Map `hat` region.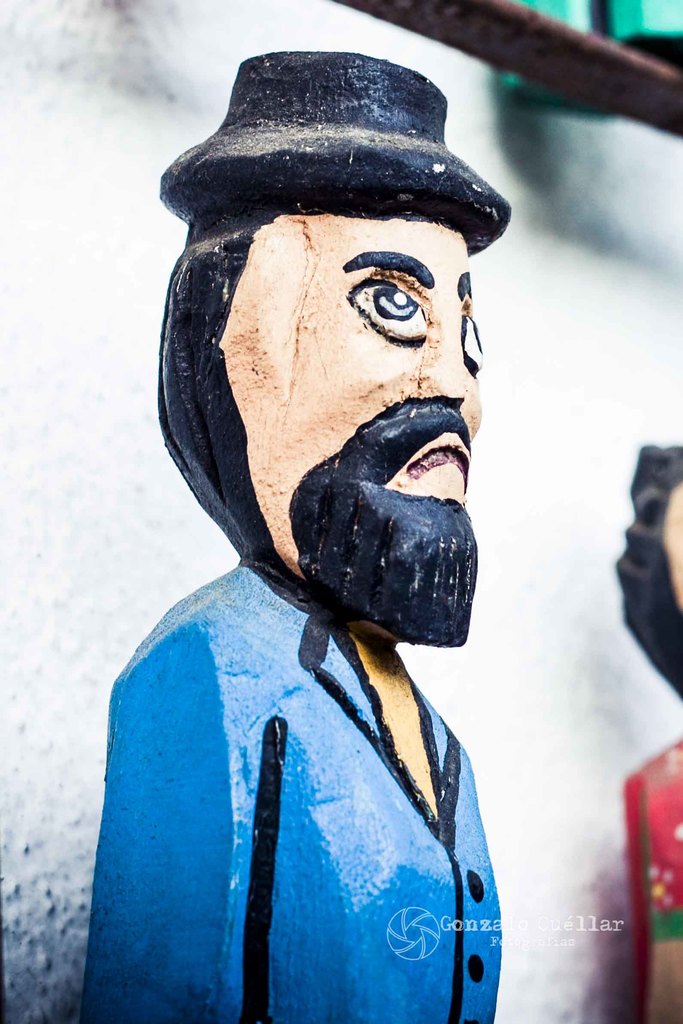
Mapped to bbox(154, 49, 515, 257).
